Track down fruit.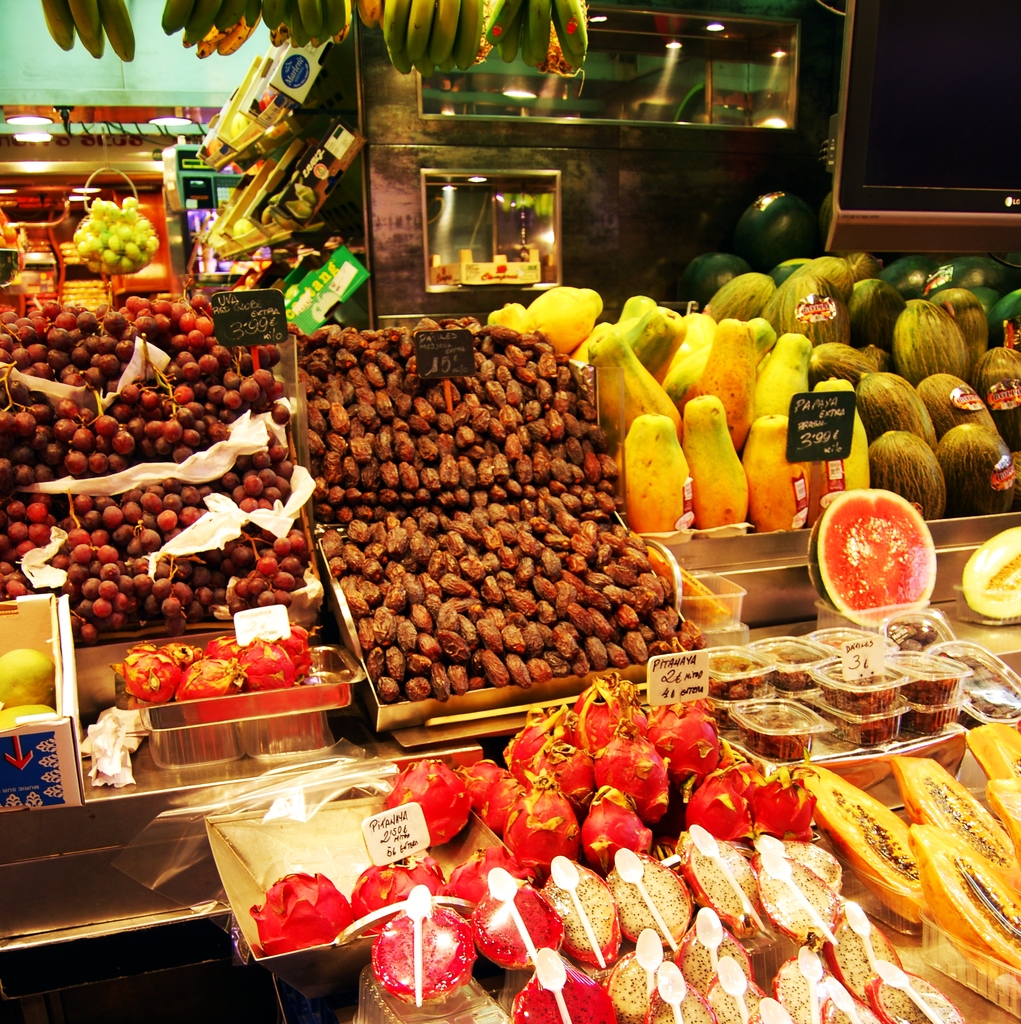
Tracked to 41:0:74:50.
